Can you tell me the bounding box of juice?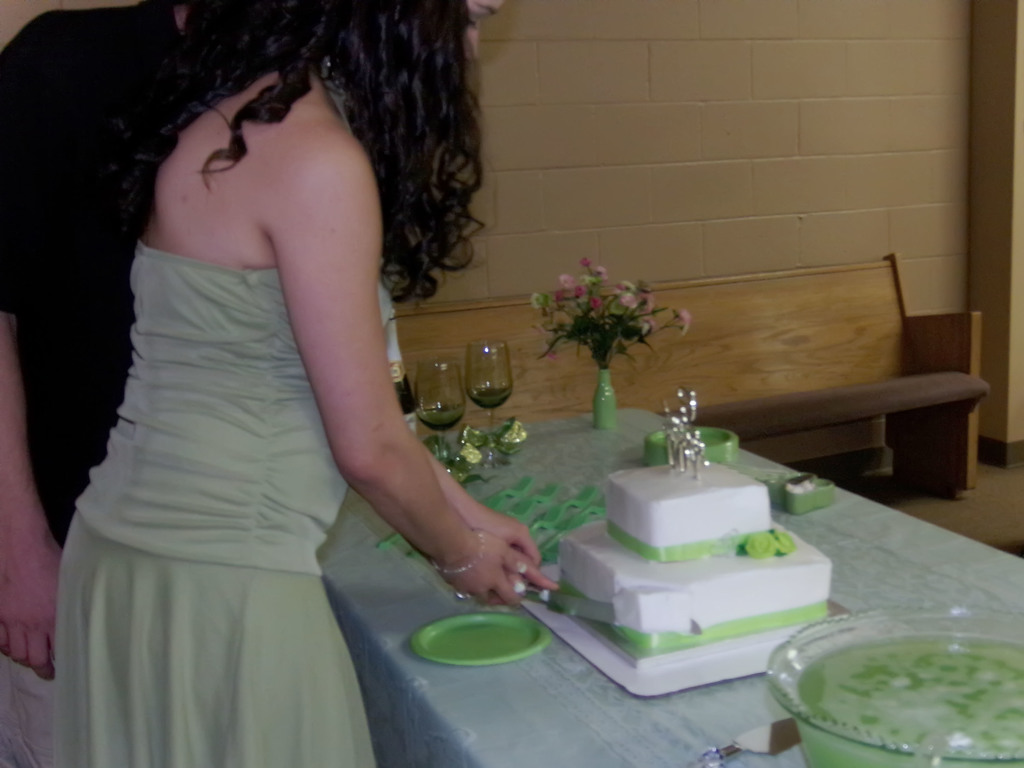
468, 381, 513, 409.
